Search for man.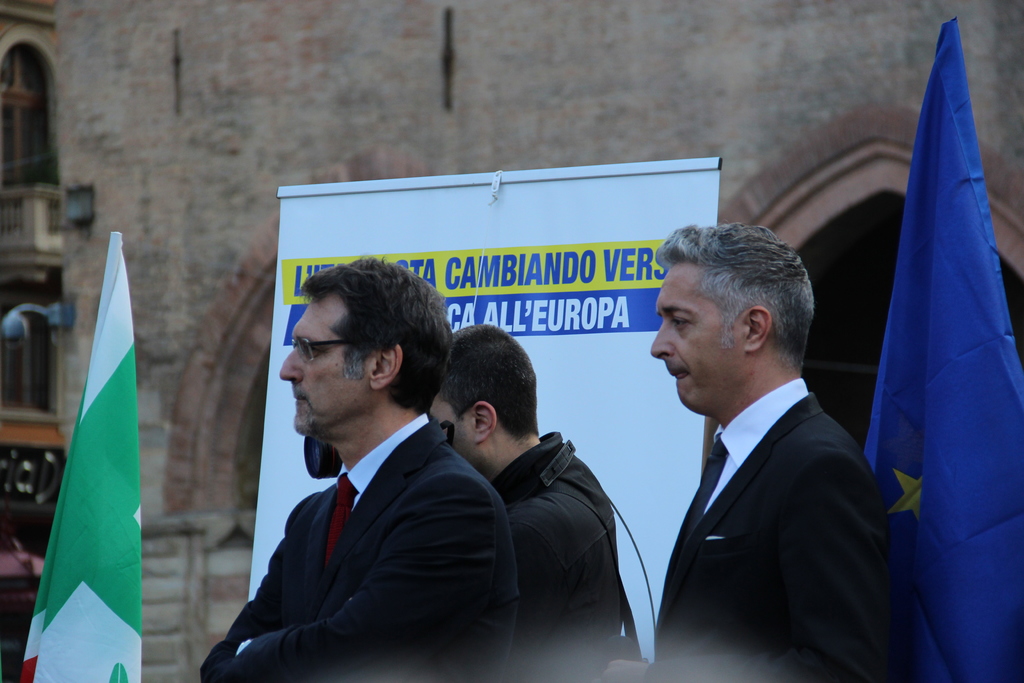
Found at box(424, 322, 627, 682).
